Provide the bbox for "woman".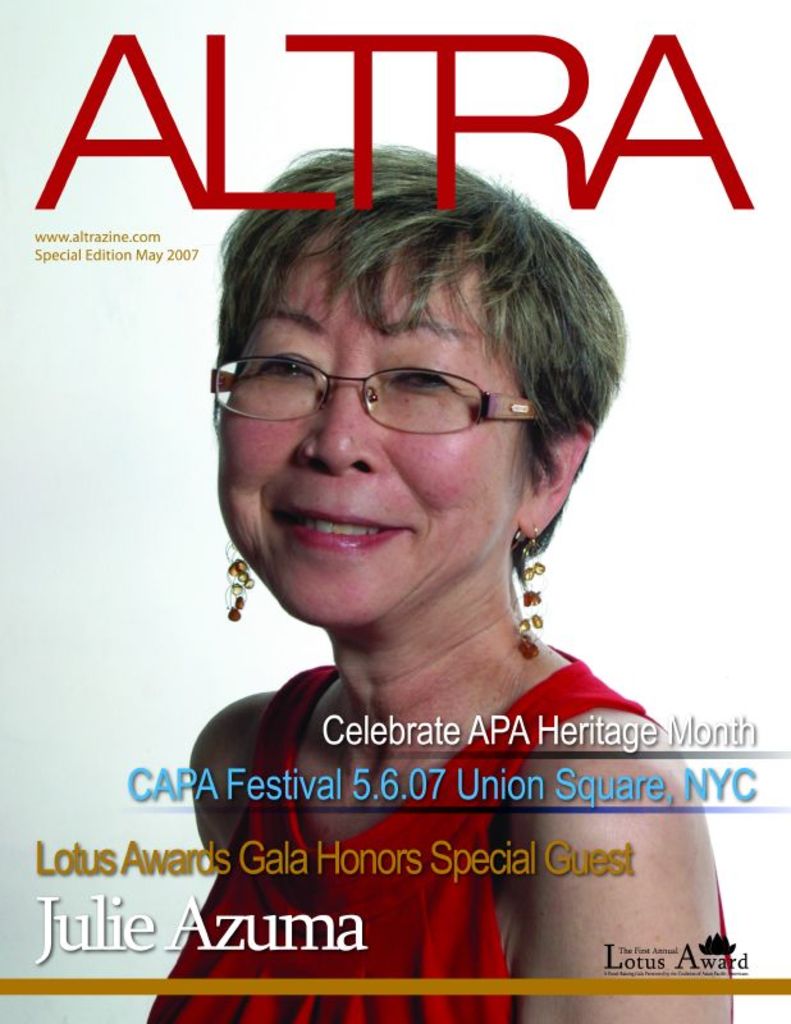
l=120, t=108, r=710, b=868.
